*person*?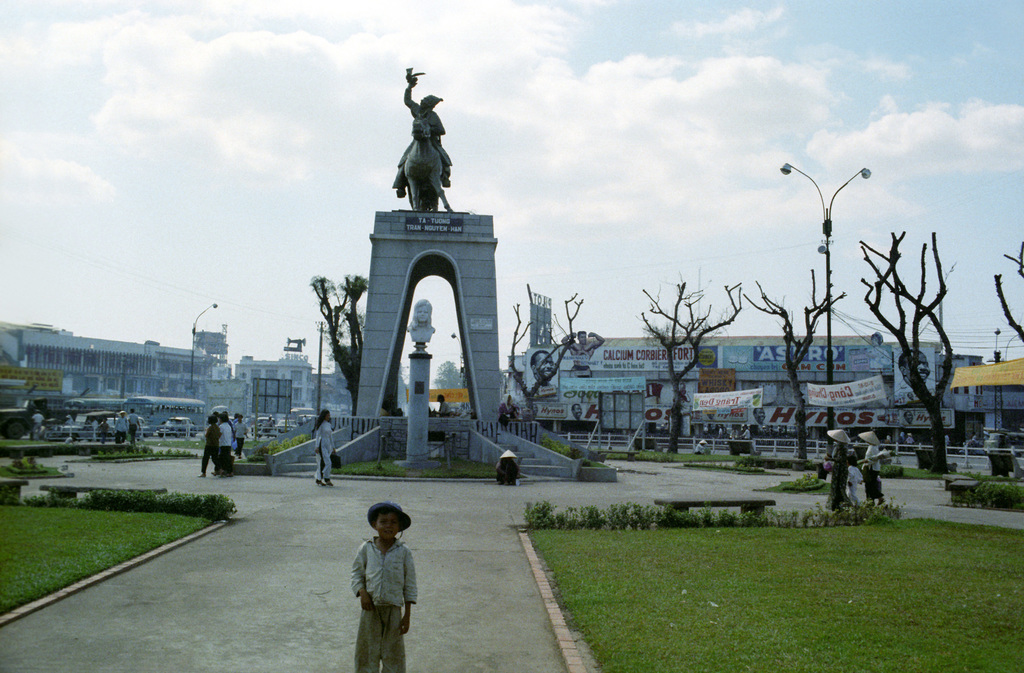
<box>495,448,518,489</box>
